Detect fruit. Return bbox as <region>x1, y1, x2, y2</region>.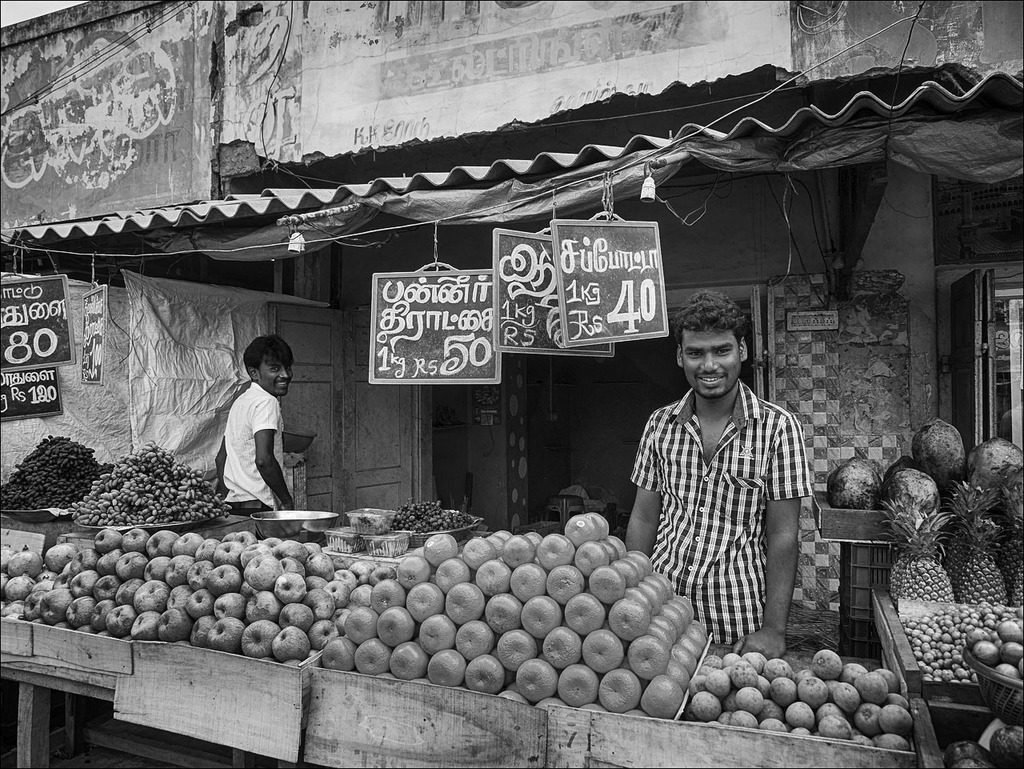
<region>970, 438, 1022, 487</region>.
